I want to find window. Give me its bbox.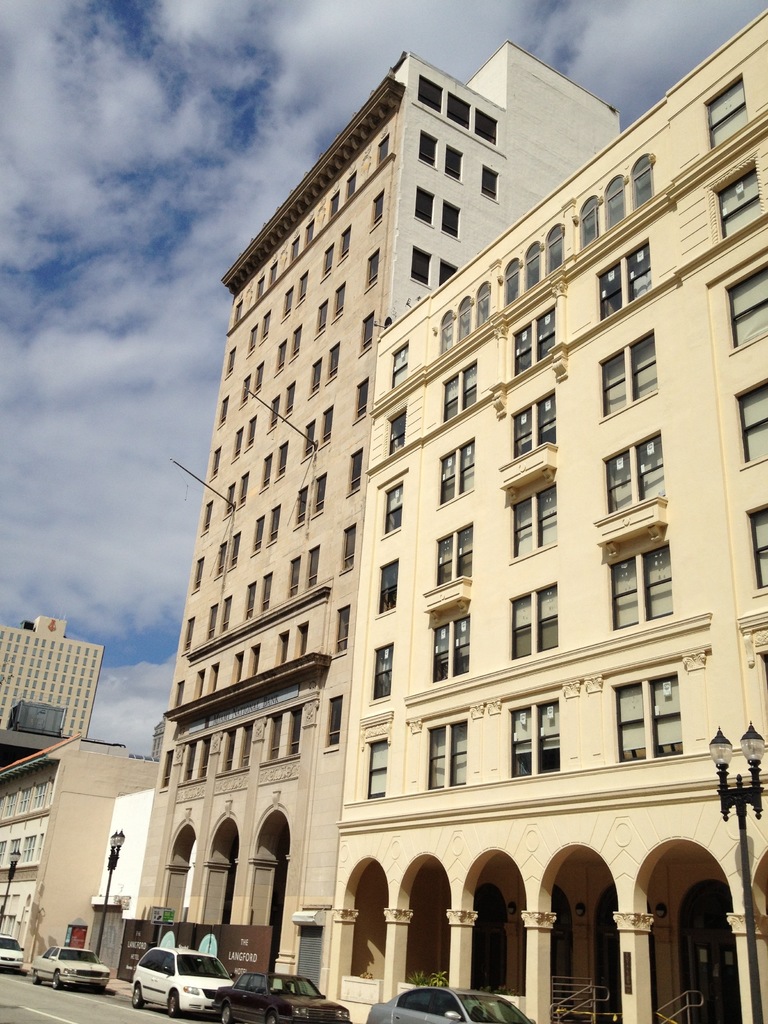
(619, 682, 692, 764).
